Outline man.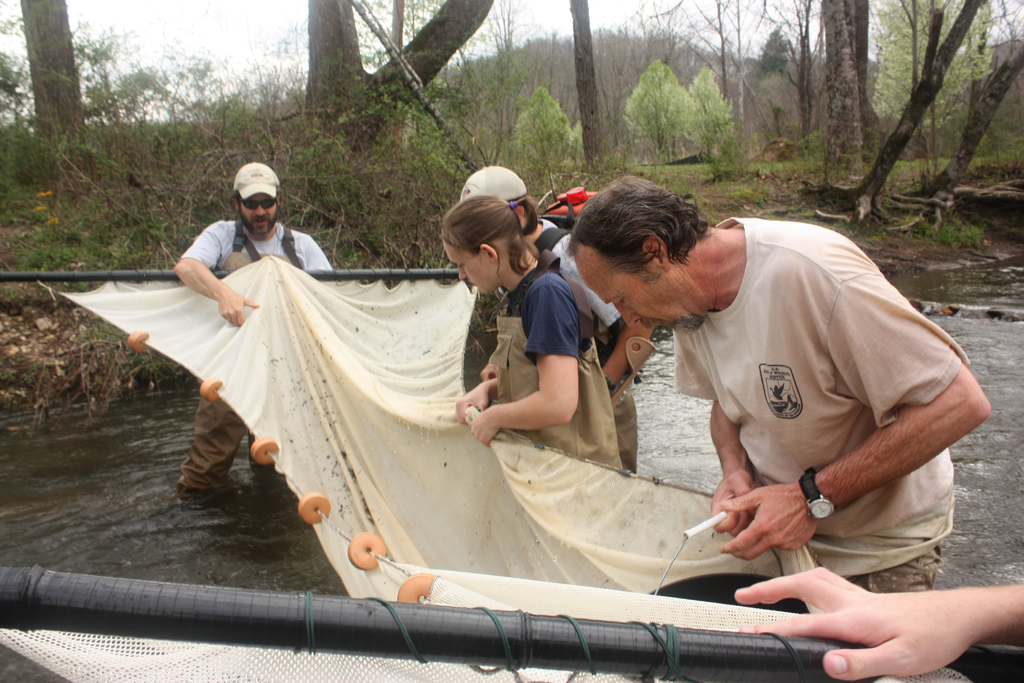
Outline: (725, 563, 1023, 681).
